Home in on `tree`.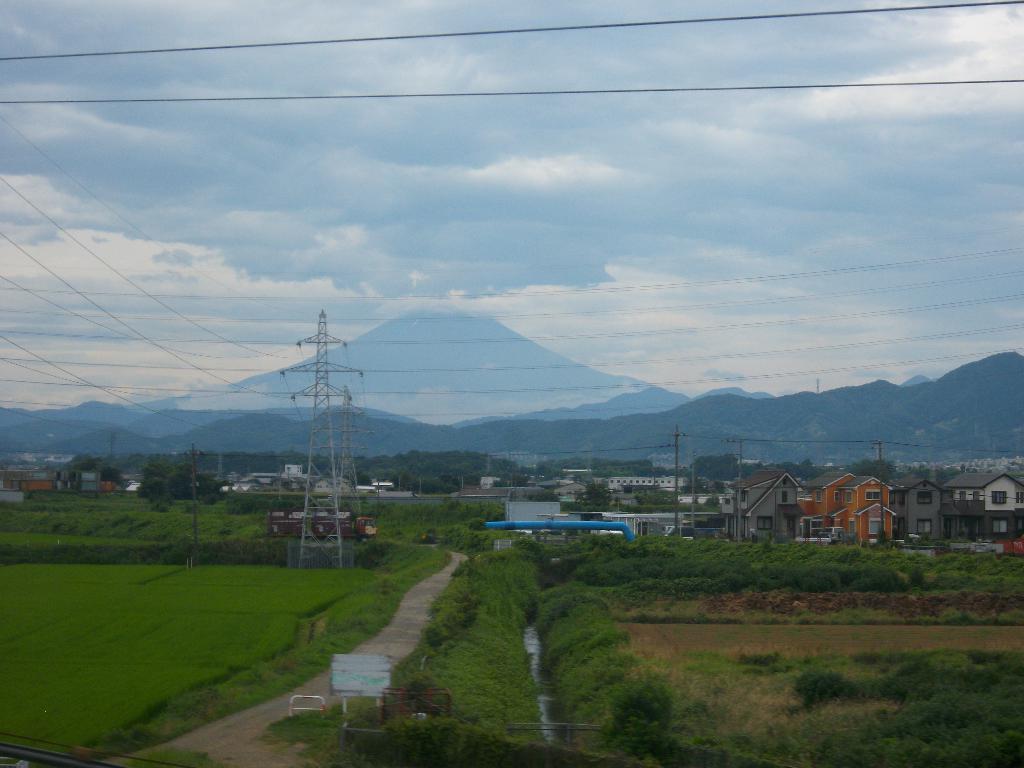
Homed in at [66, 455, 104, 480].
